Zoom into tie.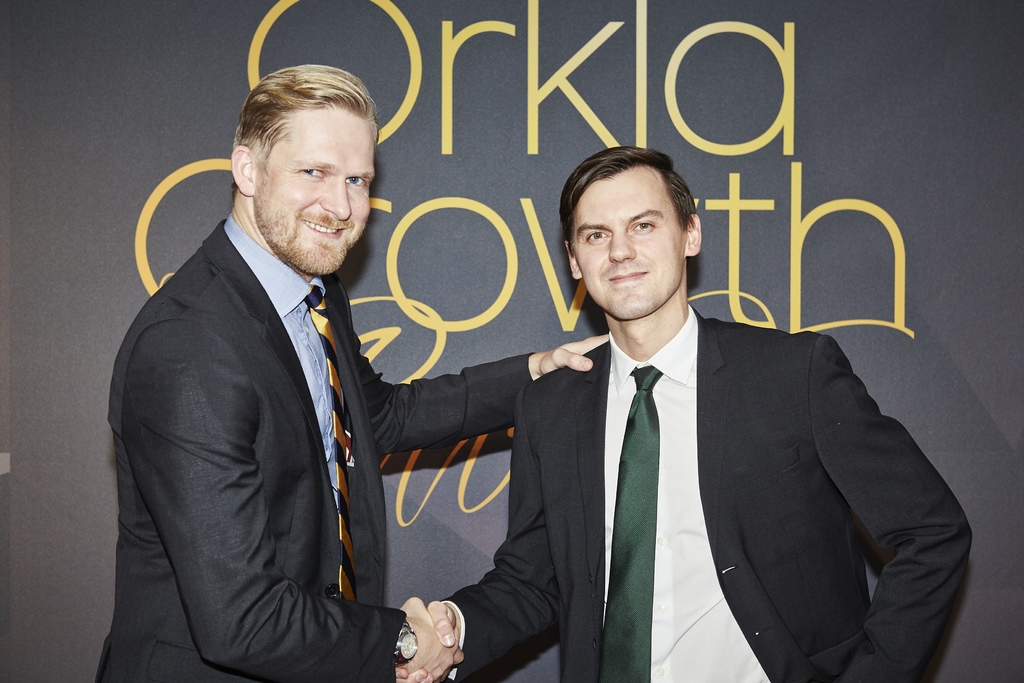
Zoom target: bbox=[599, 361, 662, 682].
